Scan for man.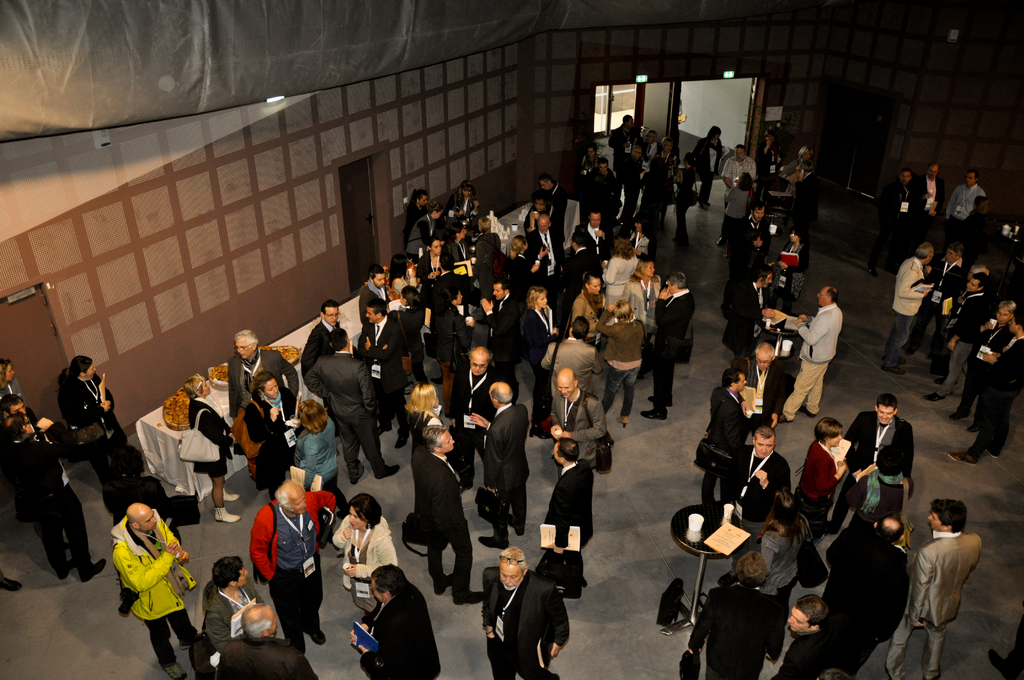
Scan result: x1=360, y1=264, x2=394, y2=321.
